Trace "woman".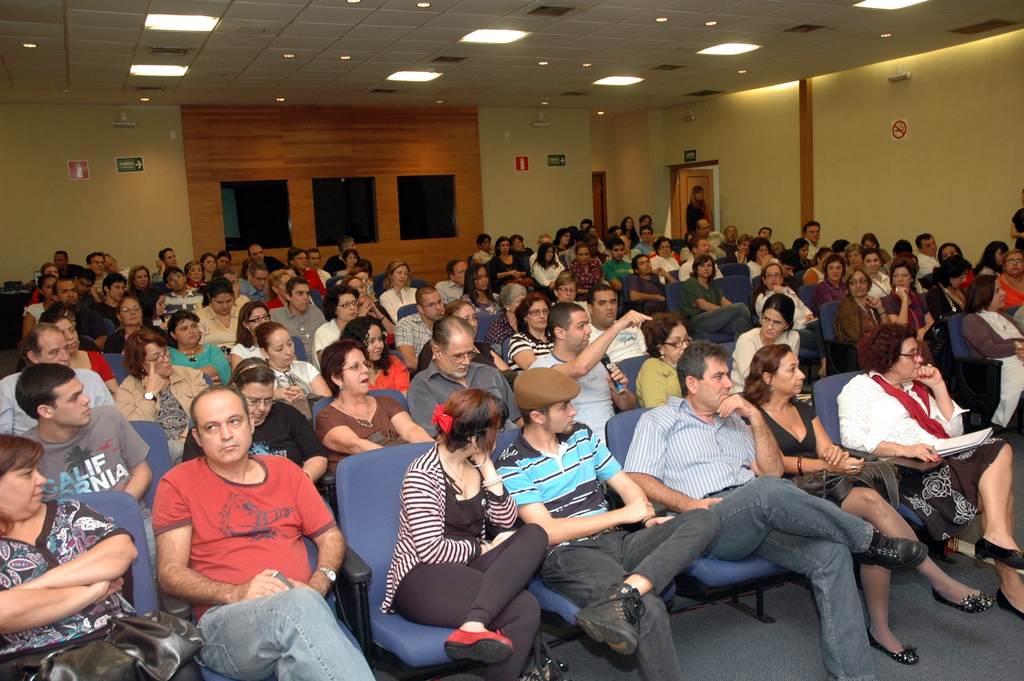
Traced to (316, 286, 364, 365).
